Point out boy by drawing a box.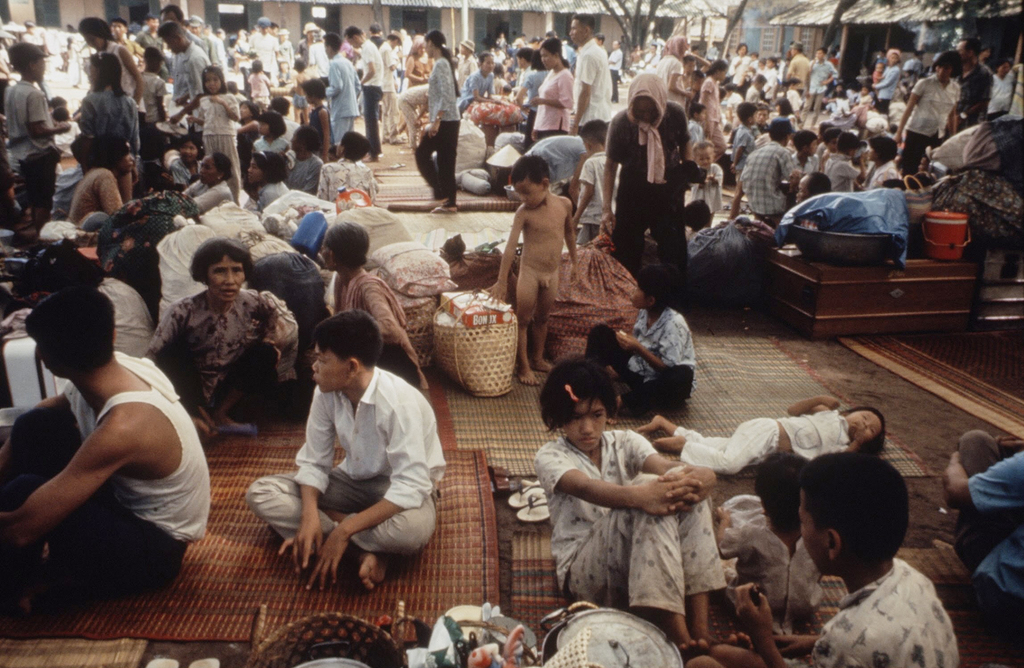
select_region(289, 58, 310, 126).
